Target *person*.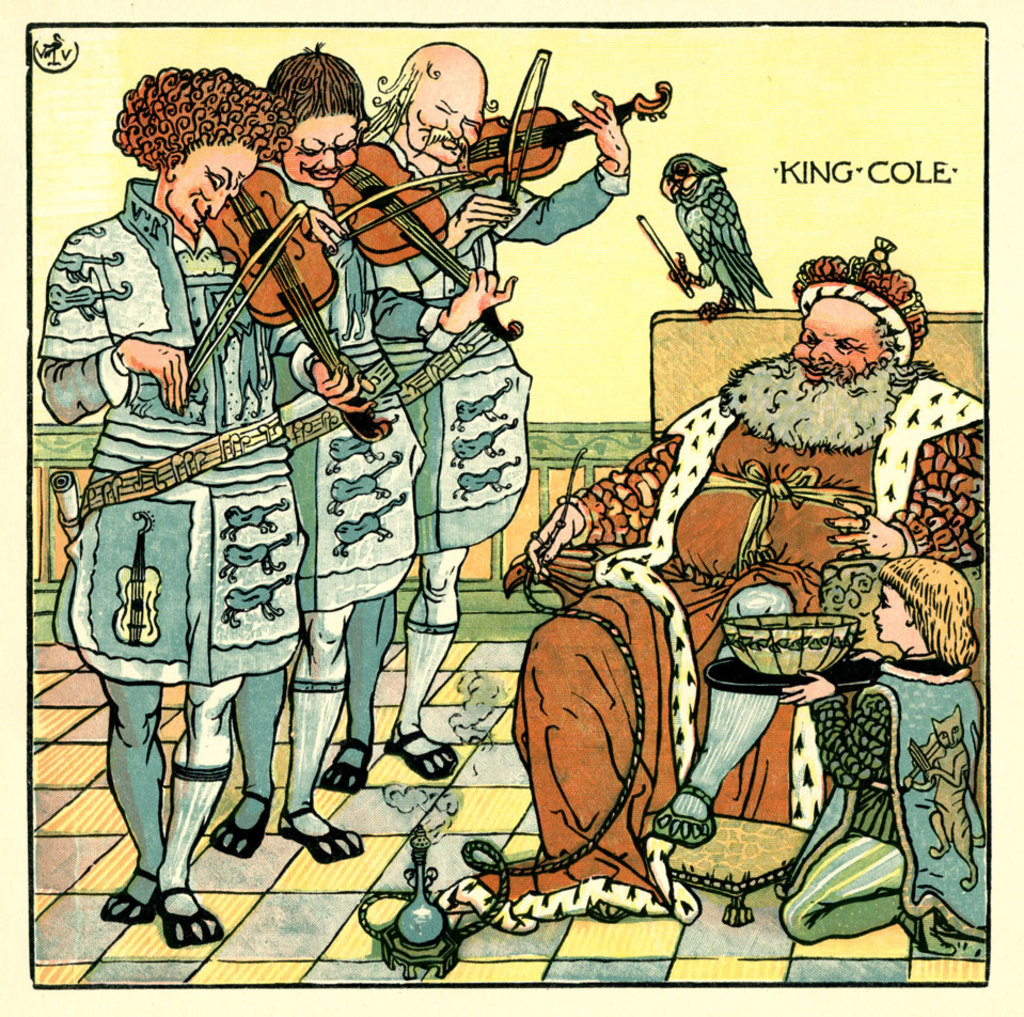
Target region: detection(319, 38, 631, 797).
